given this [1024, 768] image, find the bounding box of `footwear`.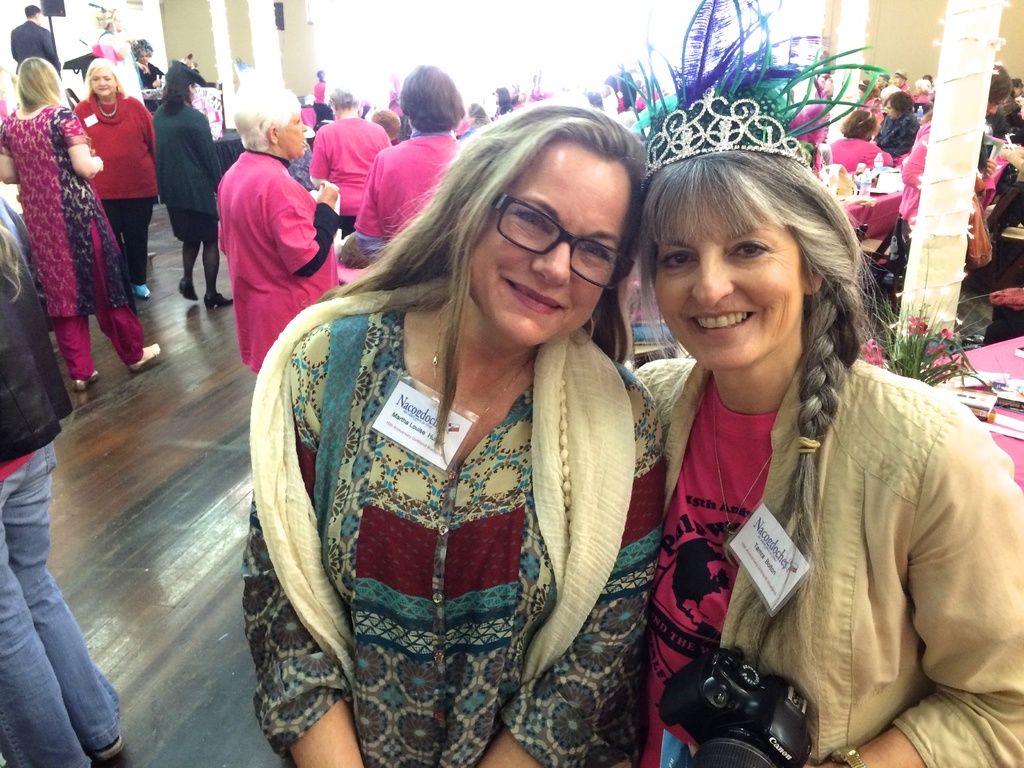
(left=205, top=297, right=231, bottom=310).
